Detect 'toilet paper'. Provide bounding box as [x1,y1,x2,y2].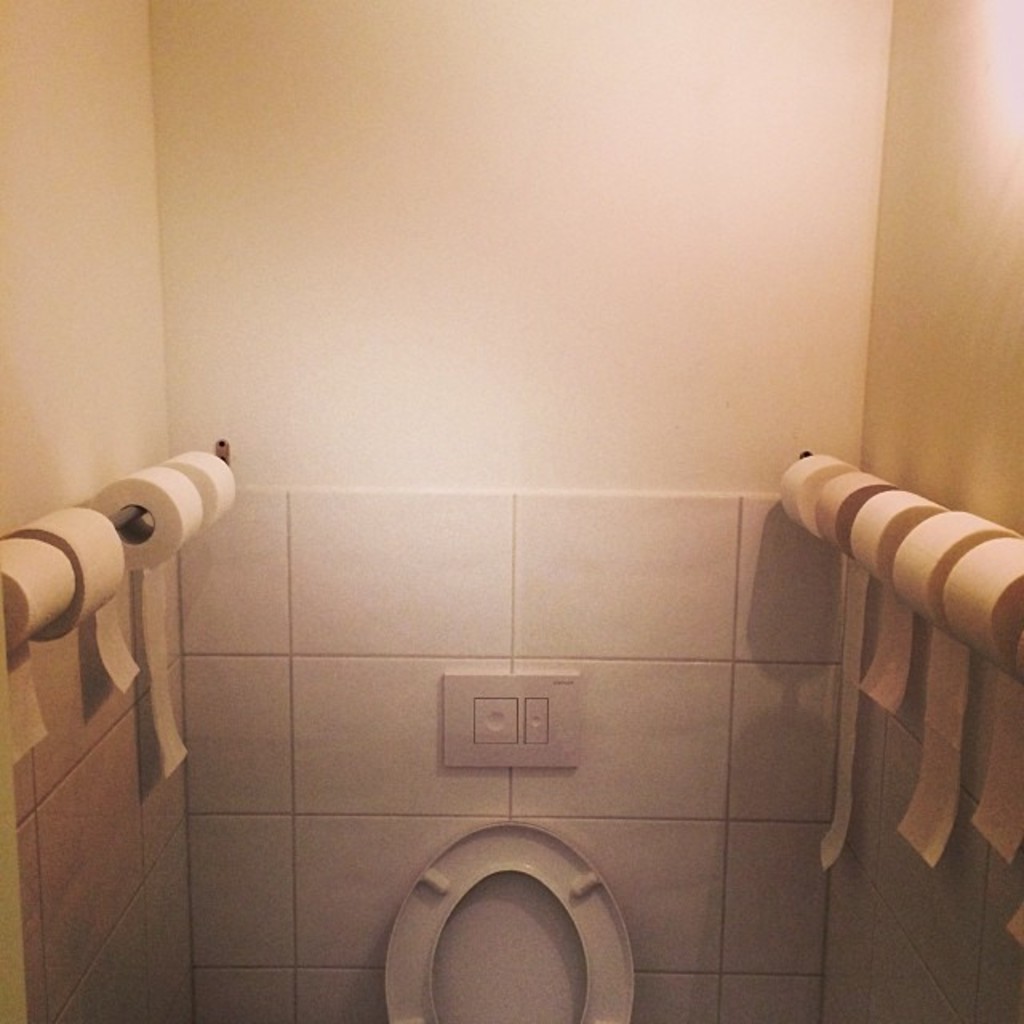
[0,534,80,774].
